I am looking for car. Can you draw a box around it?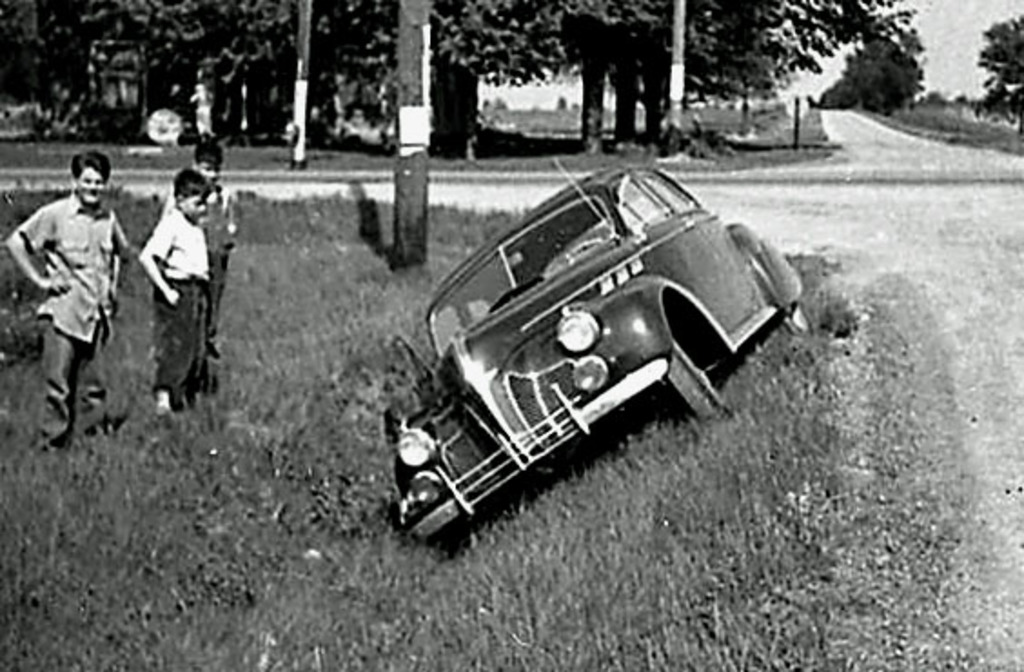
Sure, the bounding box is left=381, top=160, right=813, bottom=556.
